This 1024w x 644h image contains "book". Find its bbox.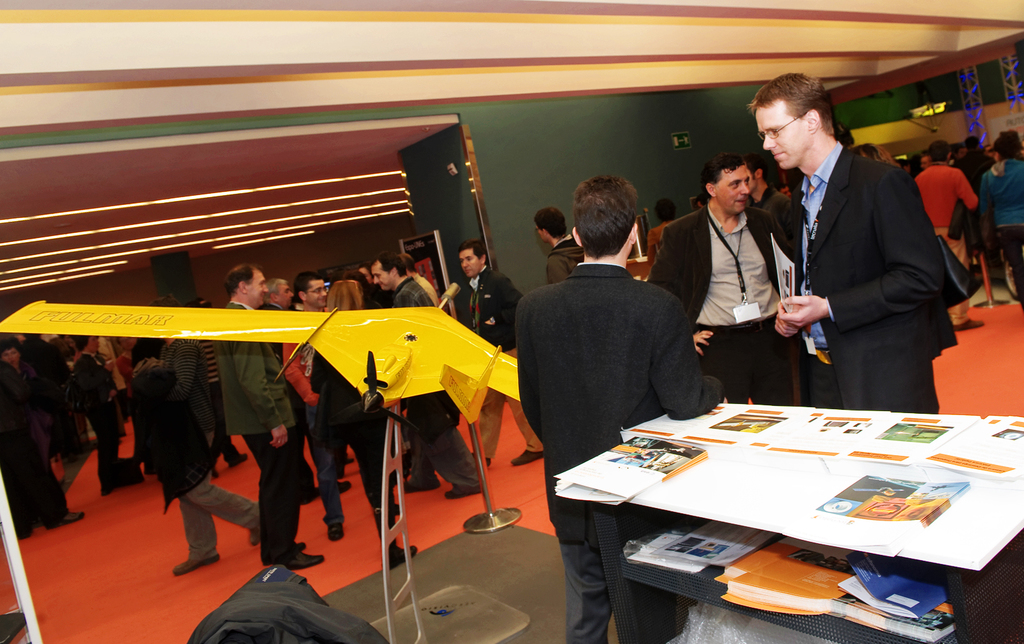
[837, 551, 950, 621].
